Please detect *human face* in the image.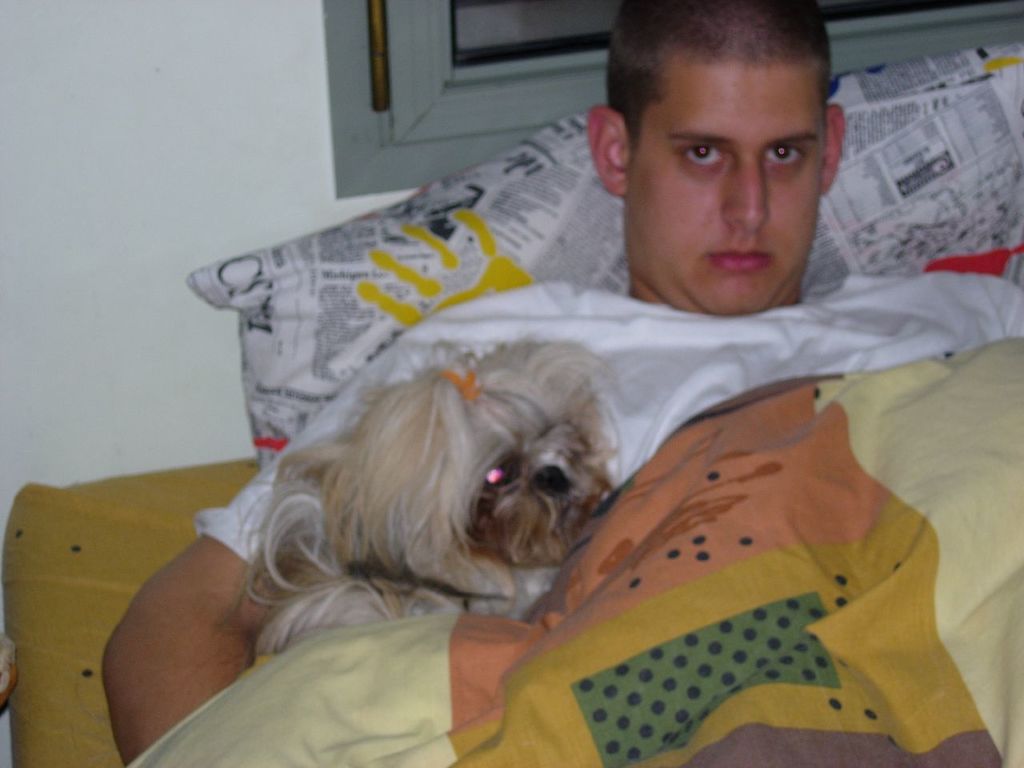
(x1=623, y1=64, x2=825, y2=314).
